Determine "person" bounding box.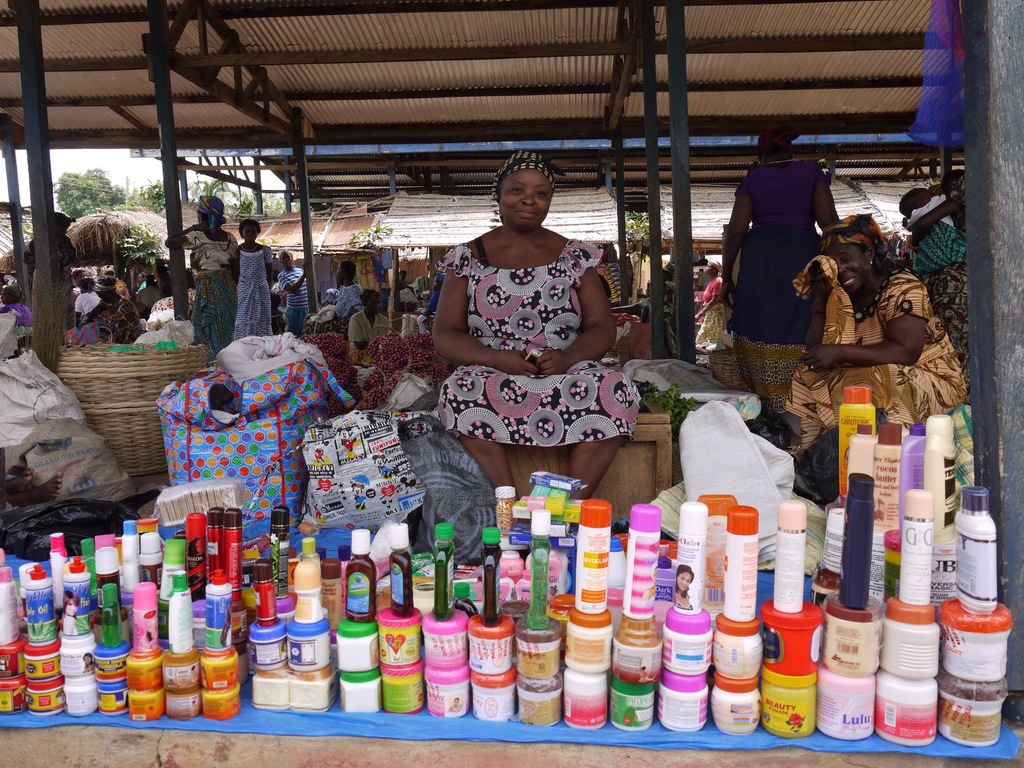
Determined: (719,122,838,346).
